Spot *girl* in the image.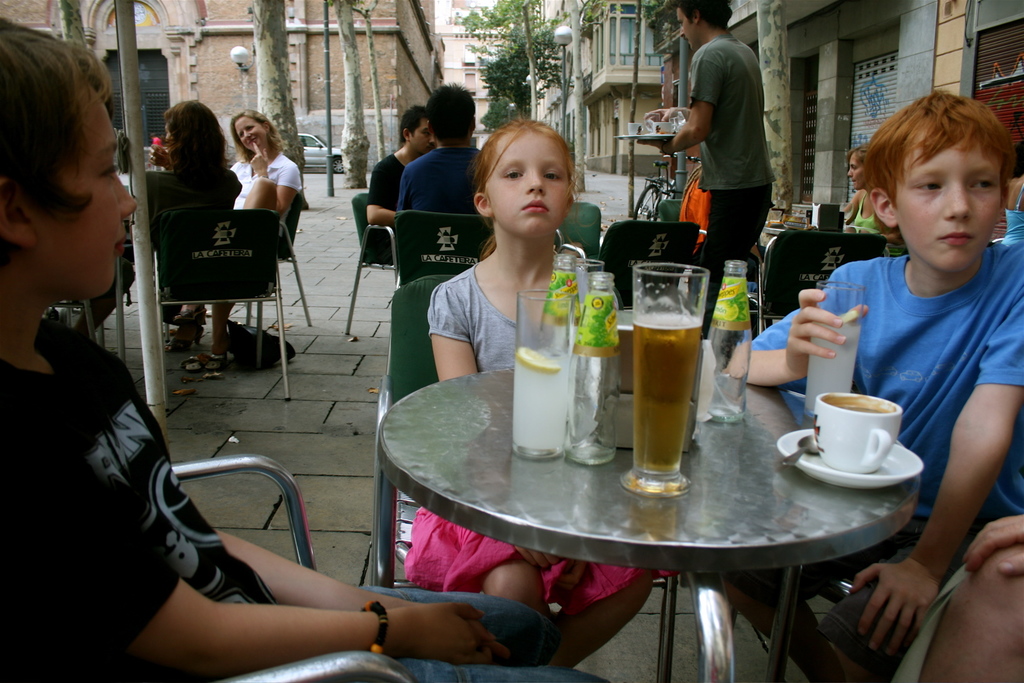
*girl* found at [175,111,298,367].
